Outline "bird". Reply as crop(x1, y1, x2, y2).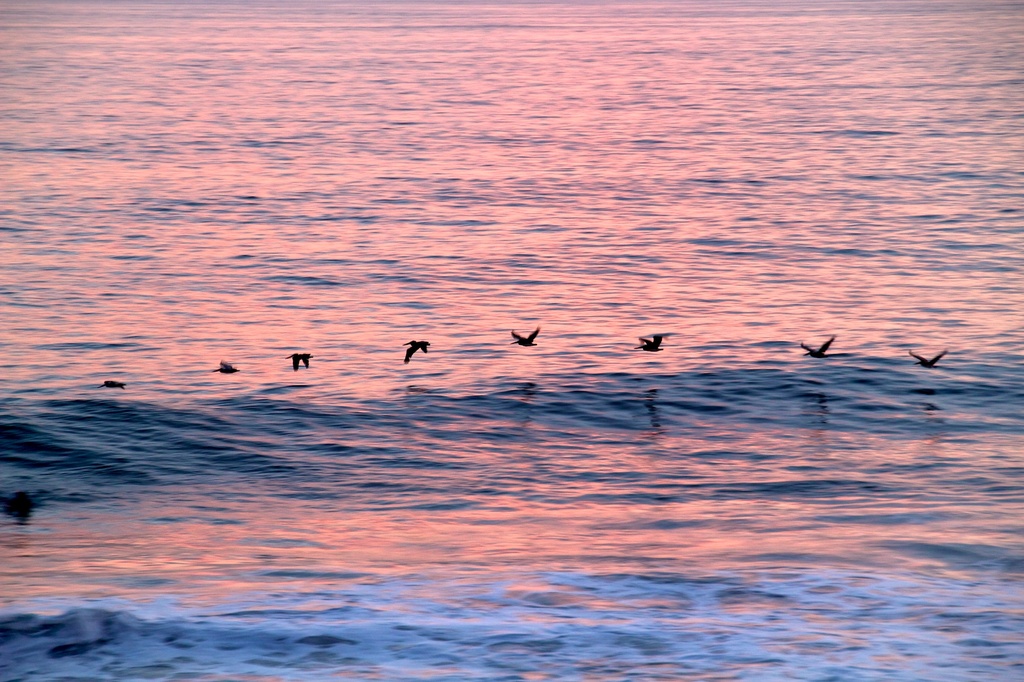
crop(93, 378, 125, 390).
